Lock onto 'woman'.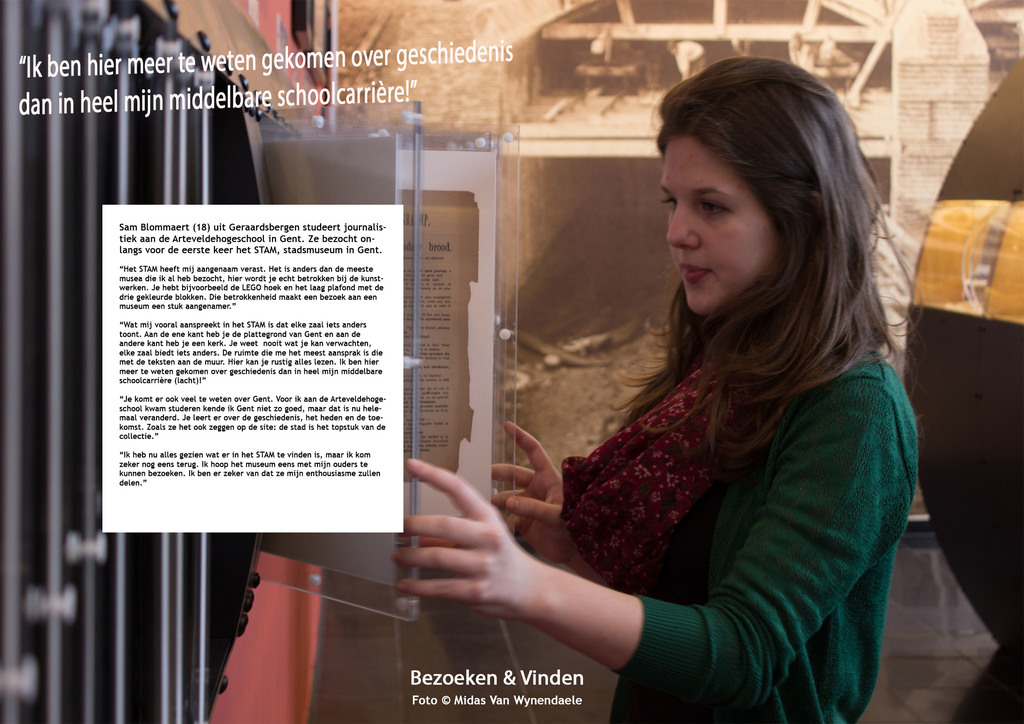
Locked: Rect(390, 49, 937, 723).
